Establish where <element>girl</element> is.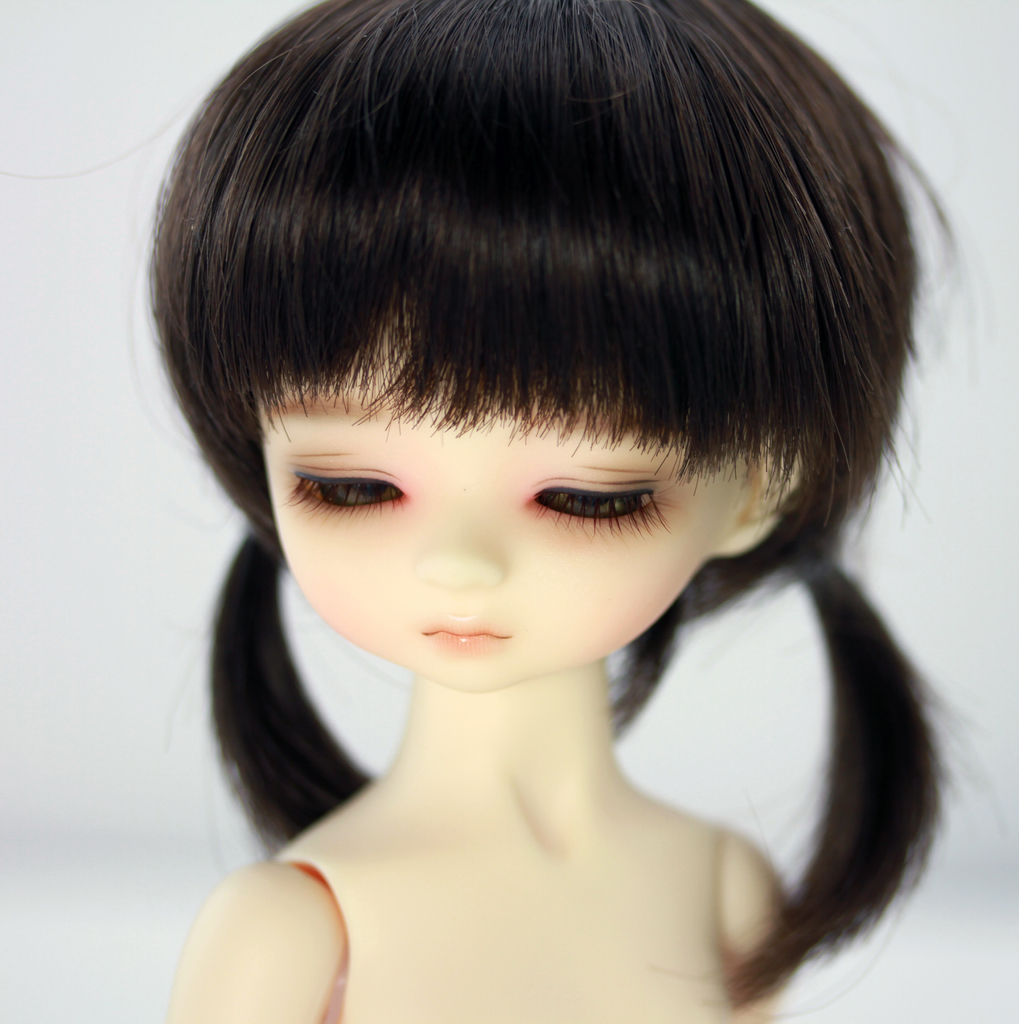
Established at <bbox>6, 1, 1010, 1022</bbox>.
